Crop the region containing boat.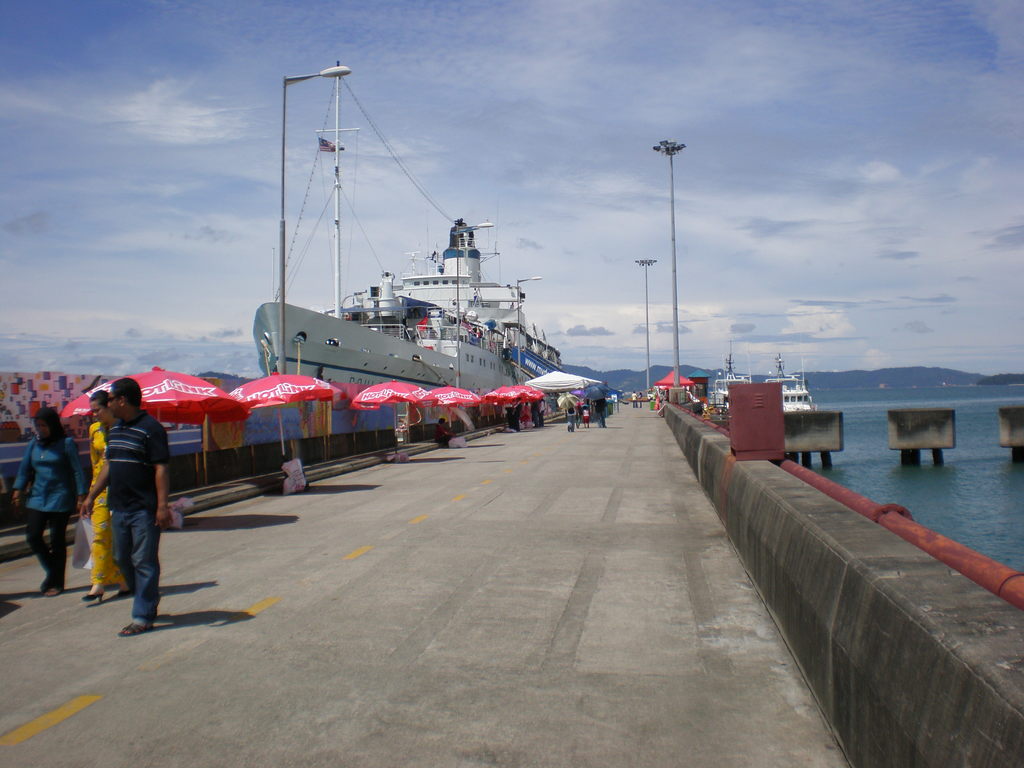
Crop region: box=[767, 356, 816, 413].
